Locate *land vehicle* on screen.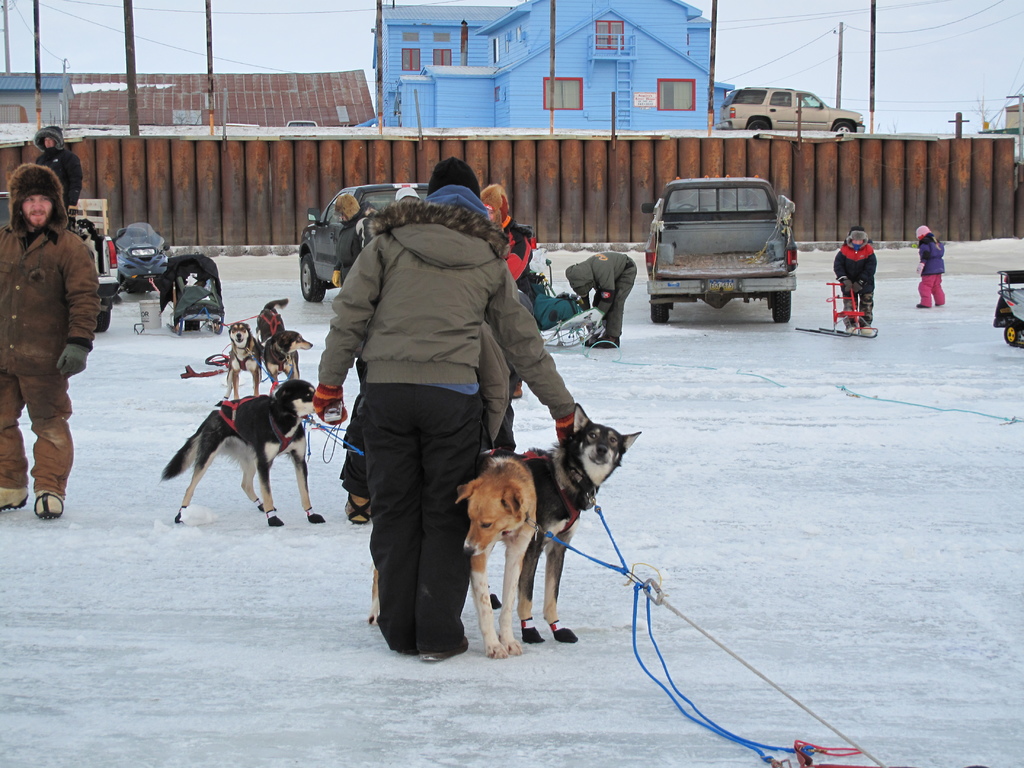
On screen at detection(644, 164, 808, 316).
